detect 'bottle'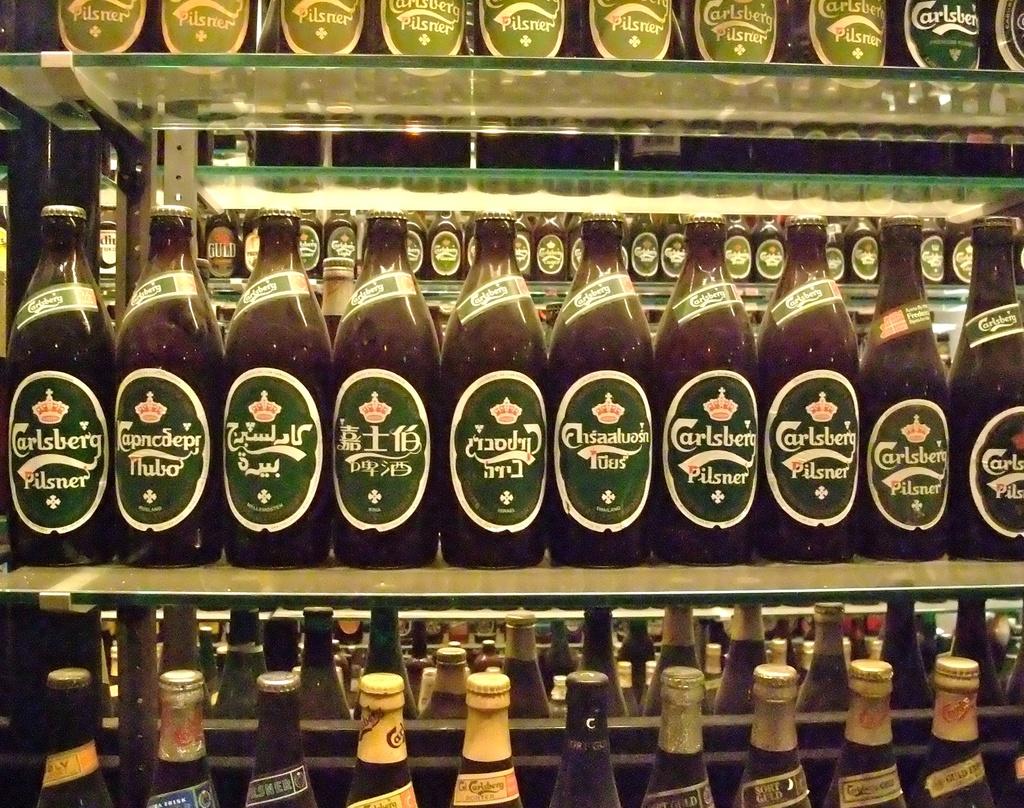
{"left": 442, "top": 206, "right": 551, "bottom": 572}
